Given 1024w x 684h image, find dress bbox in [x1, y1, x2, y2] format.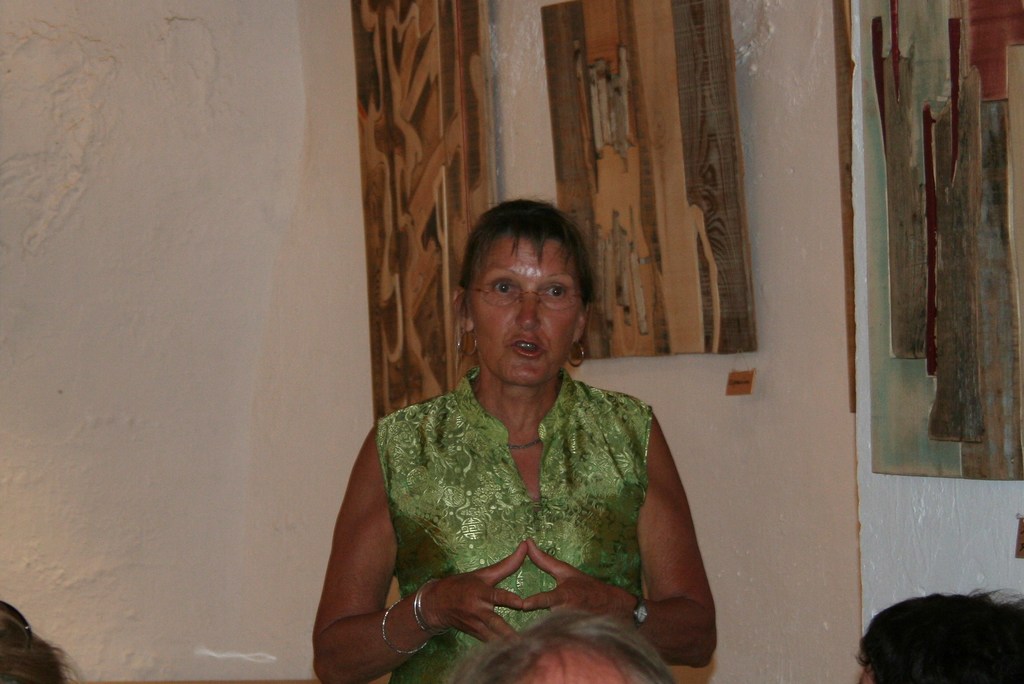
[344, 372, 672, 683].
